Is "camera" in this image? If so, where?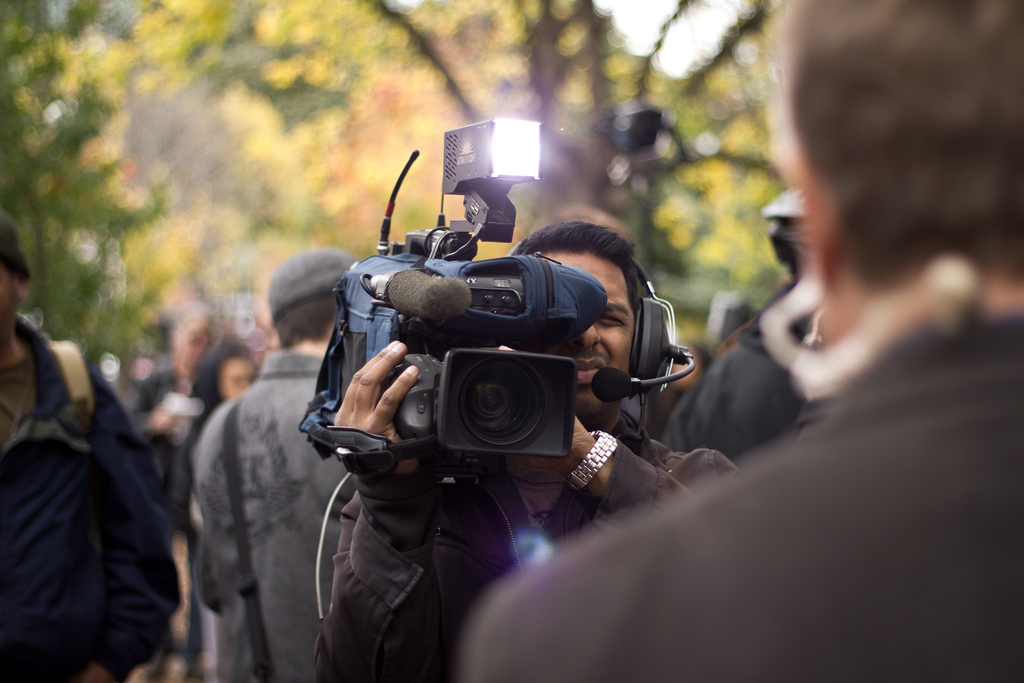
Yes, at bbox(292, 203, 611, 512).
